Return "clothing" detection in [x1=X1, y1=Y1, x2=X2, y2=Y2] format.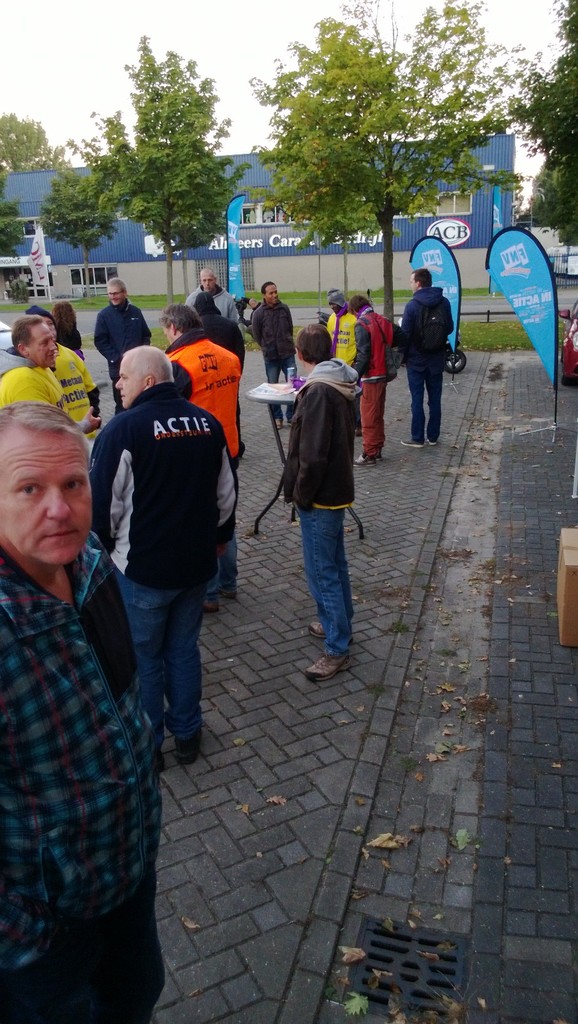
[x1=396, y1=293, x2=461, y2=447].
